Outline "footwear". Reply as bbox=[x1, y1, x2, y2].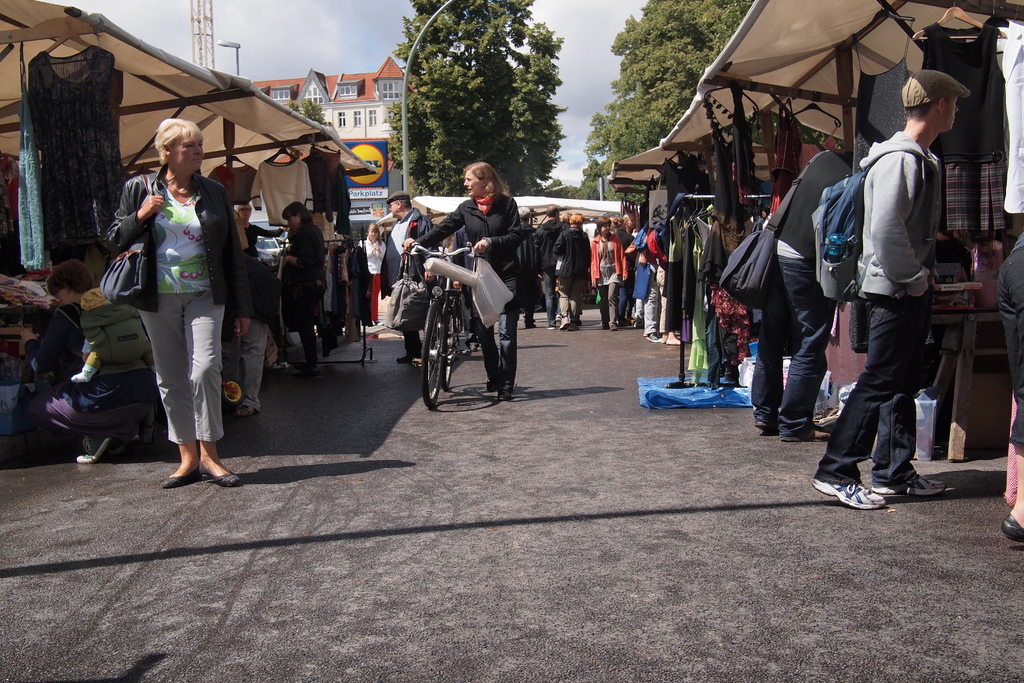
bbox=[395, 354, 420, 367].
